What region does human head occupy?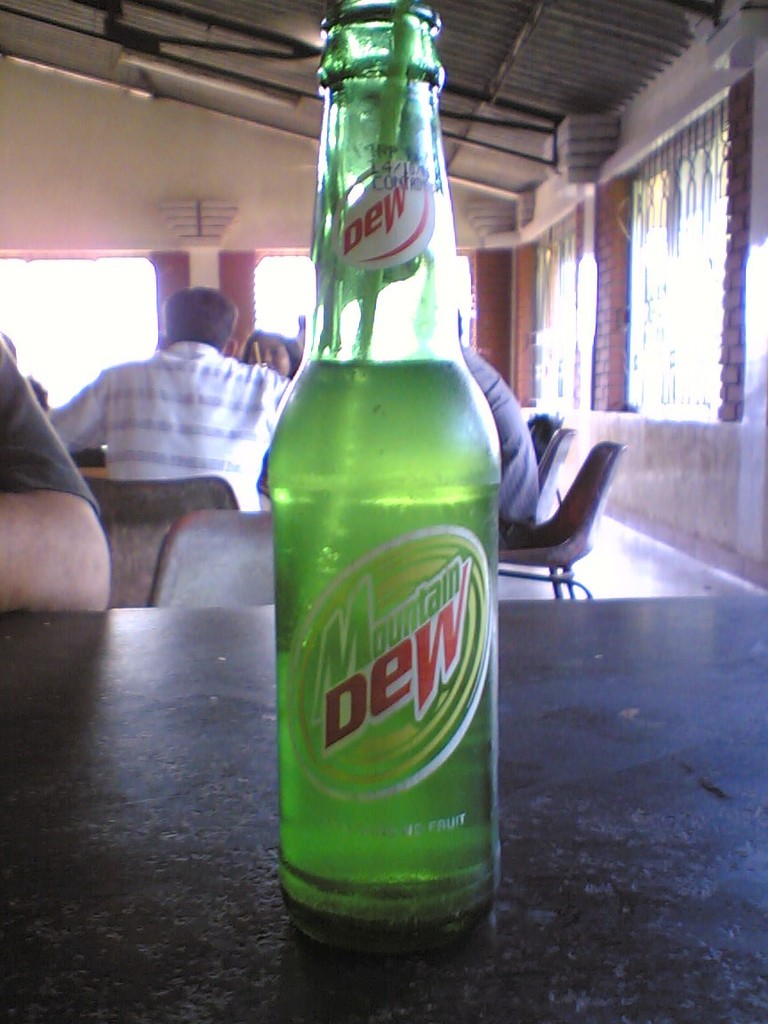
240 328 308 375.
